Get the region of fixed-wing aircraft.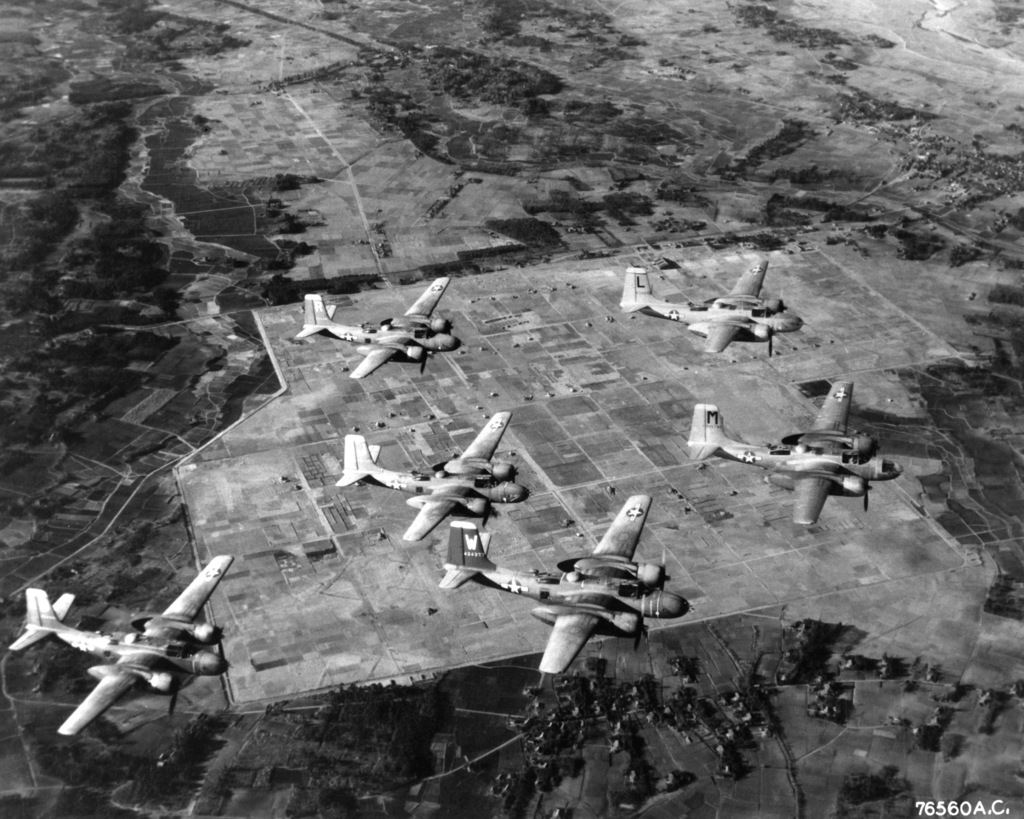
bbox=(26, 551, 242, 741).
